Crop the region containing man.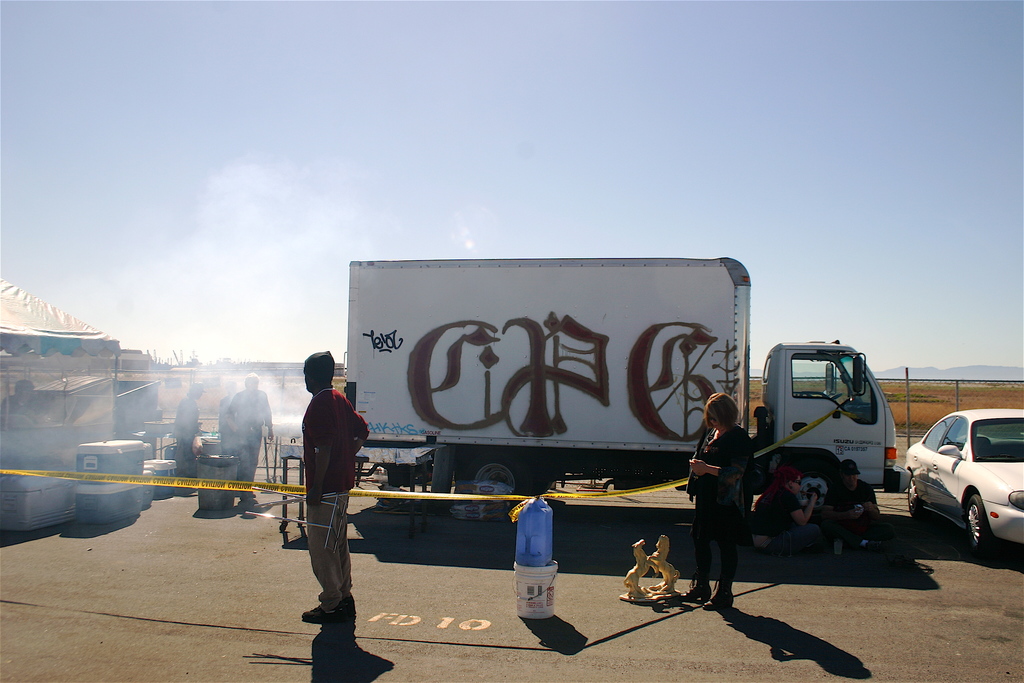
Crop region: {"left": 284, "top": 356, "right": 367, "bottom": 642}.
